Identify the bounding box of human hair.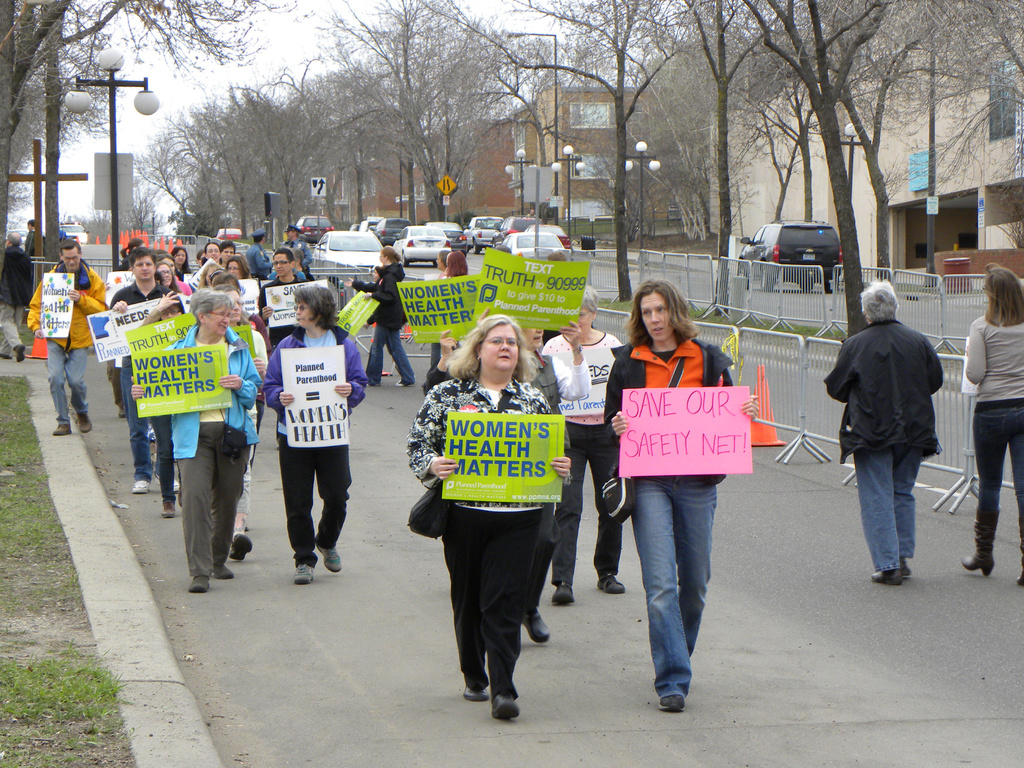
210:271:241:294.
